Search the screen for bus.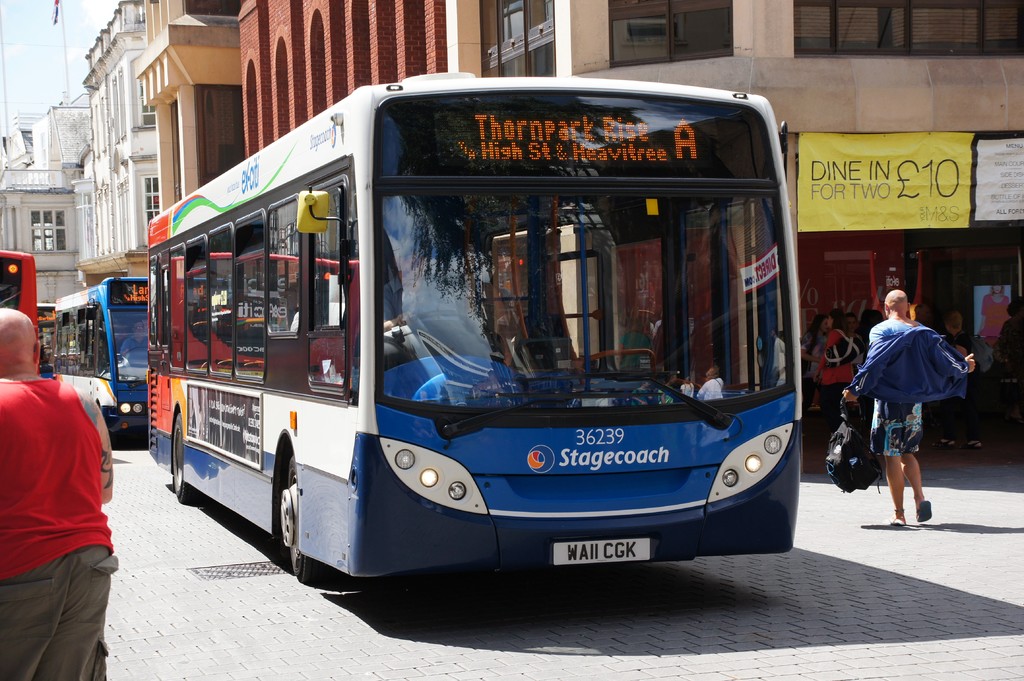
Found at box(33, 297, 58, 381).
